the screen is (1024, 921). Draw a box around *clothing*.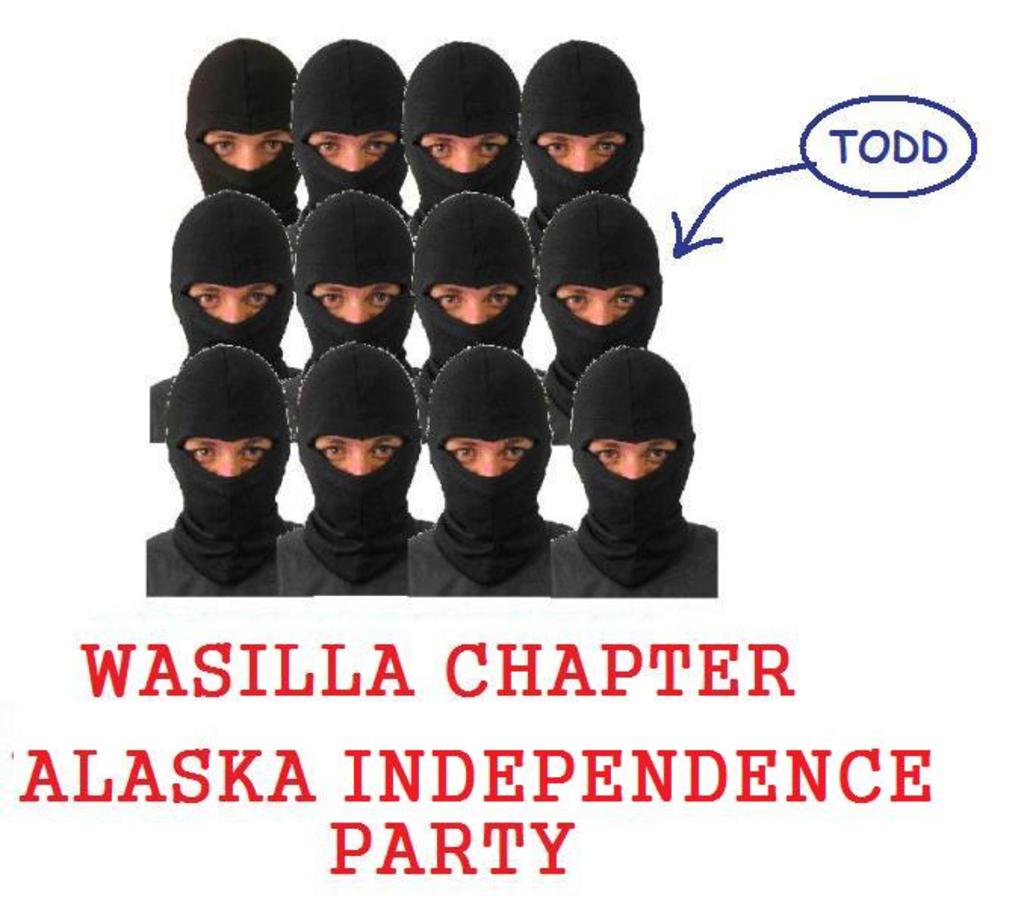
crop(529, 209, 545, 266).
